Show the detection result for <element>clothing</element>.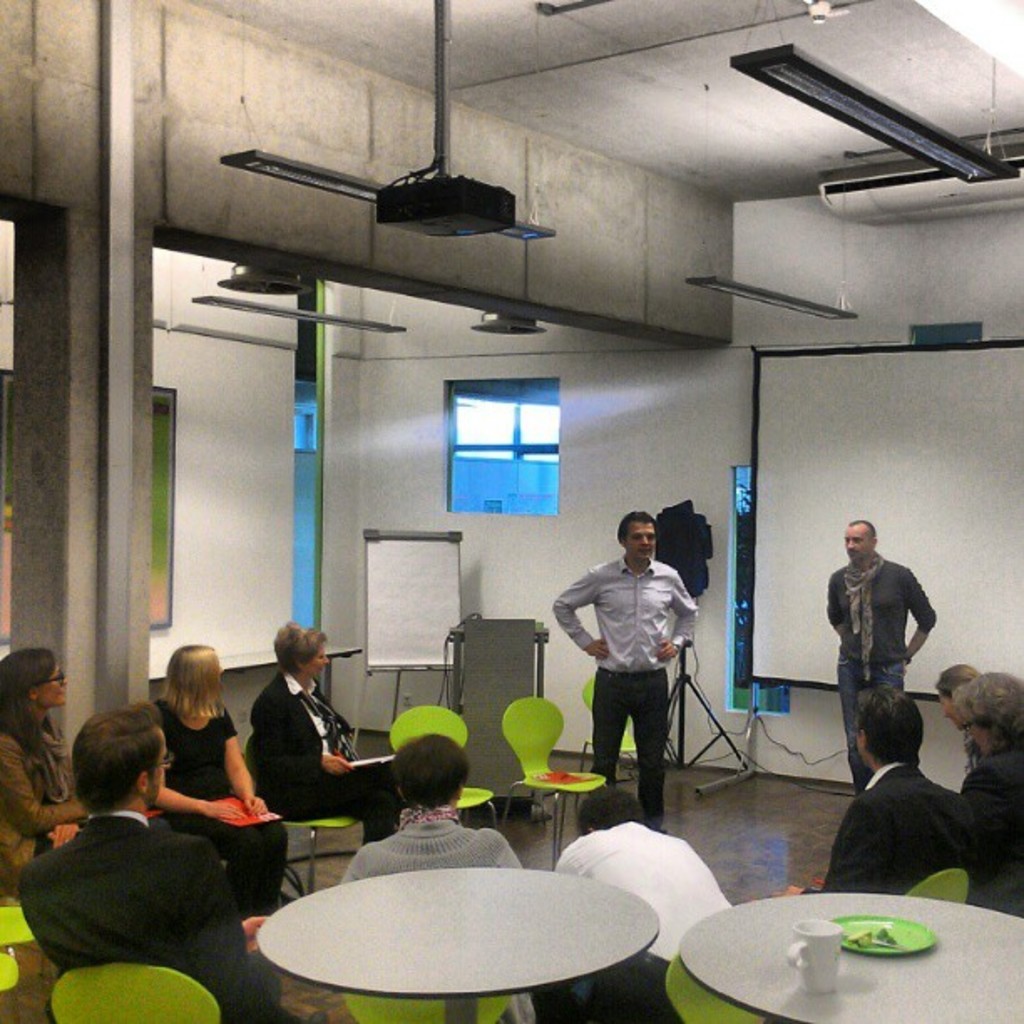
bbox=(781, 765, 989, 925).
